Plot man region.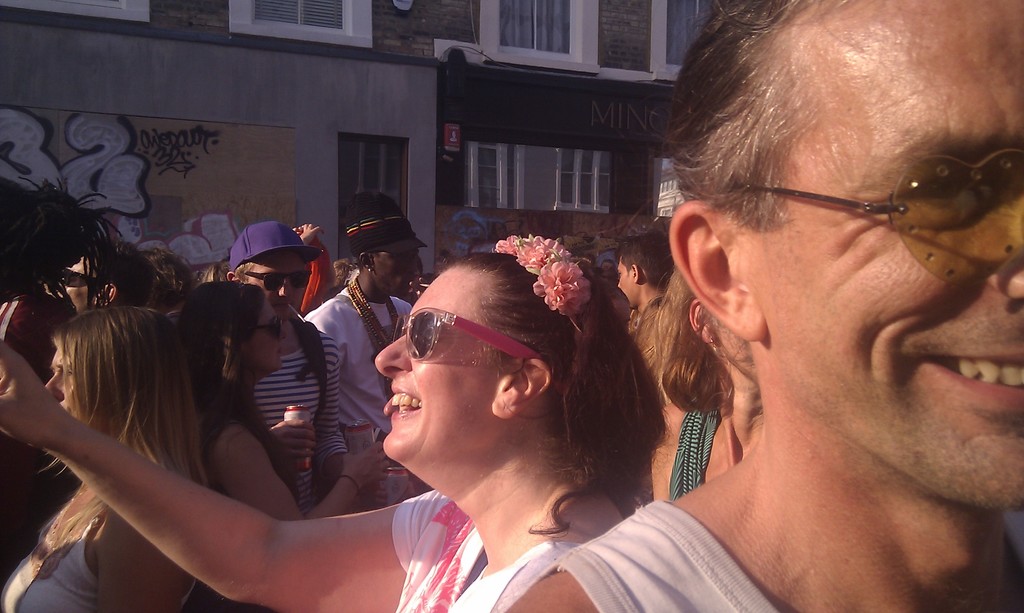
Plotted at {"x1": 403, "y1": 256, "x2": 425, "y2": 306}.
